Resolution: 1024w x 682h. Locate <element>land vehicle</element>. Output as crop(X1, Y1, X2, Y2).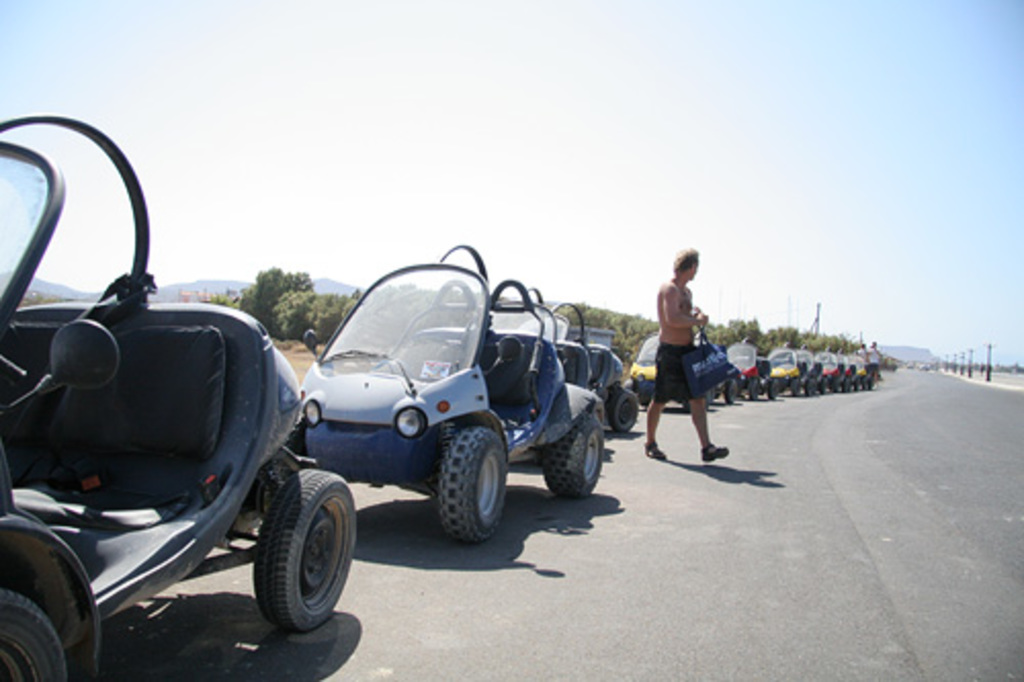
crop(268, 242, 612, 549).
